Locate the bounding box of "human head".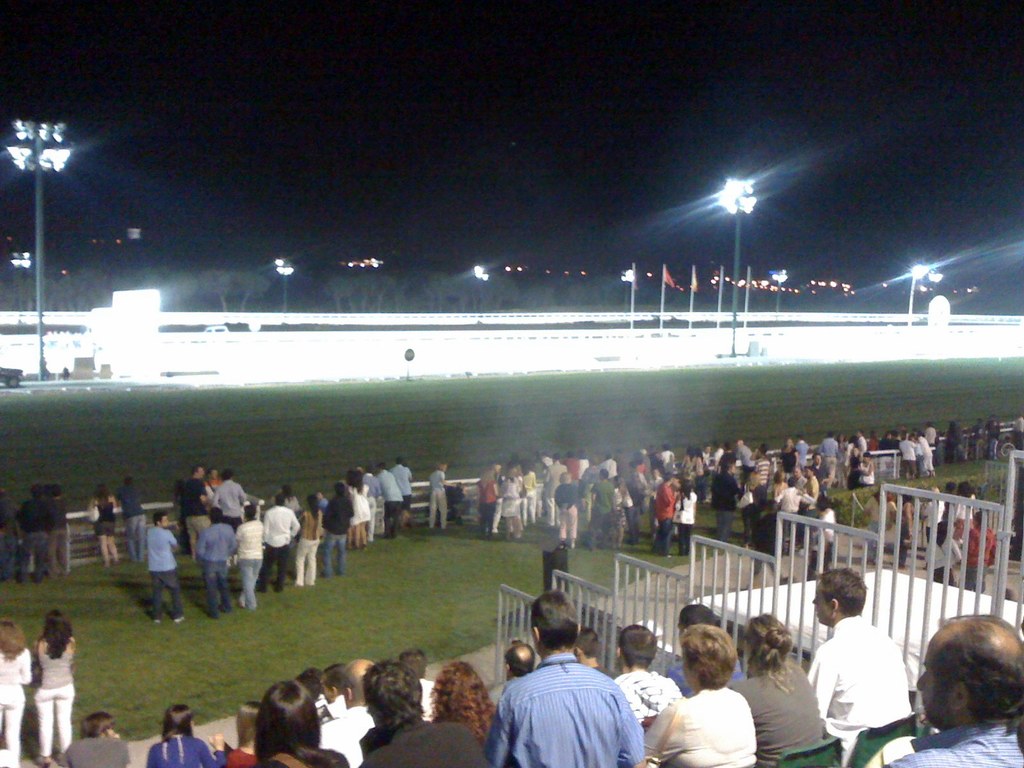
Bounding box: [left=42, top=611, right=70, bottom=638].
